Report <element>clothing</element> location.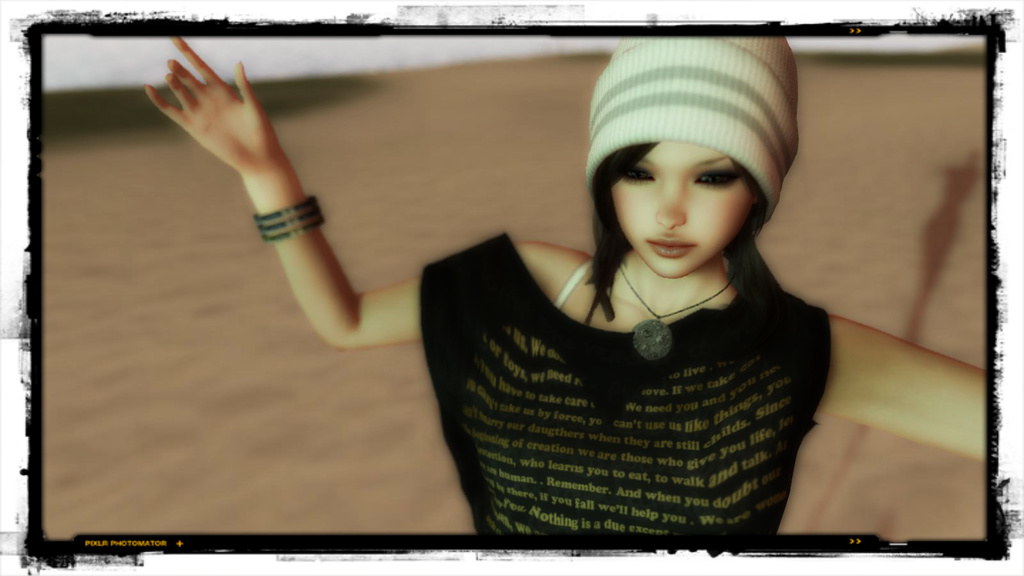
Report: Rect(422, 232, 836, 533).
